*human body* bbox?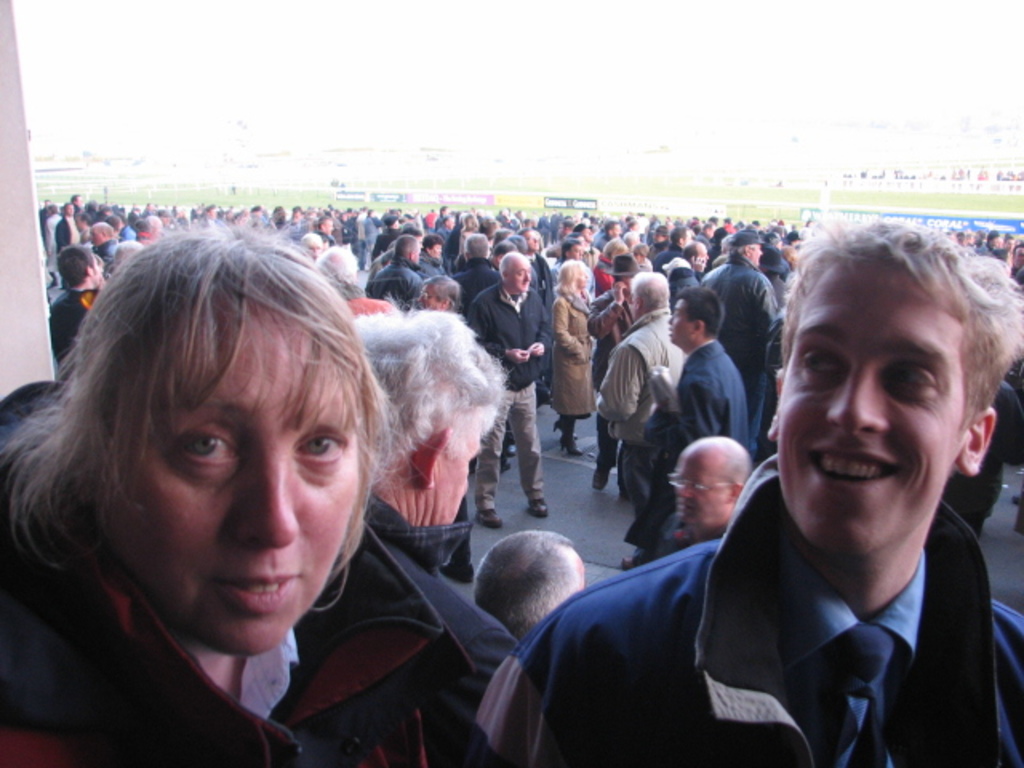
(left=302, top=502, right=518, bottom=766)
